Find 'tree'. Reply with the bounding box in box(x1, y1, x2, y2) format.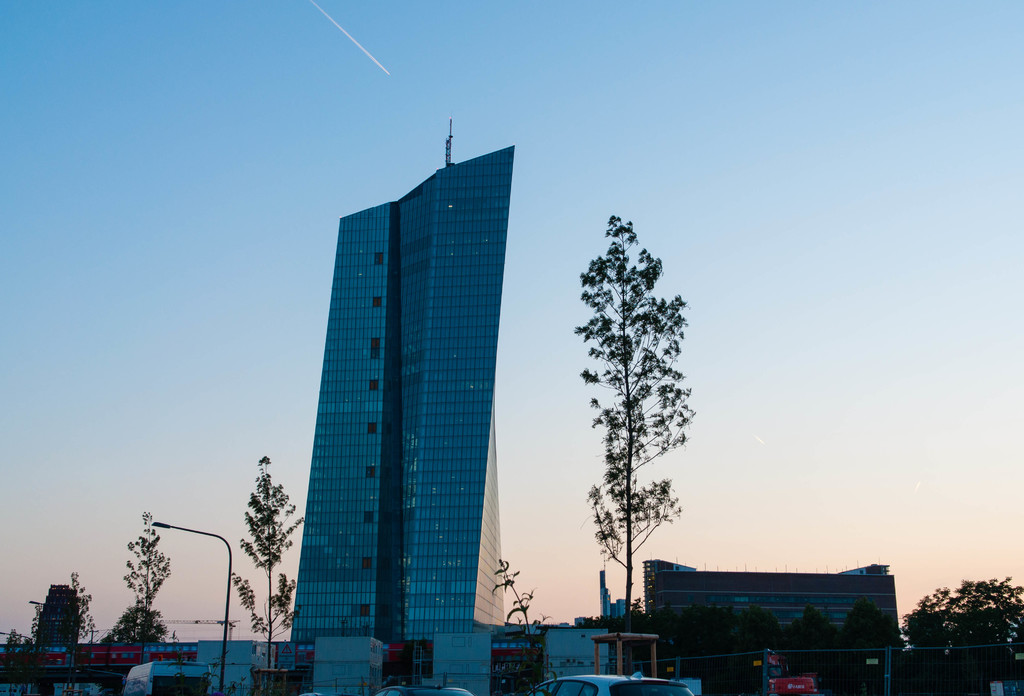
box(116, 505, 172, 640).
